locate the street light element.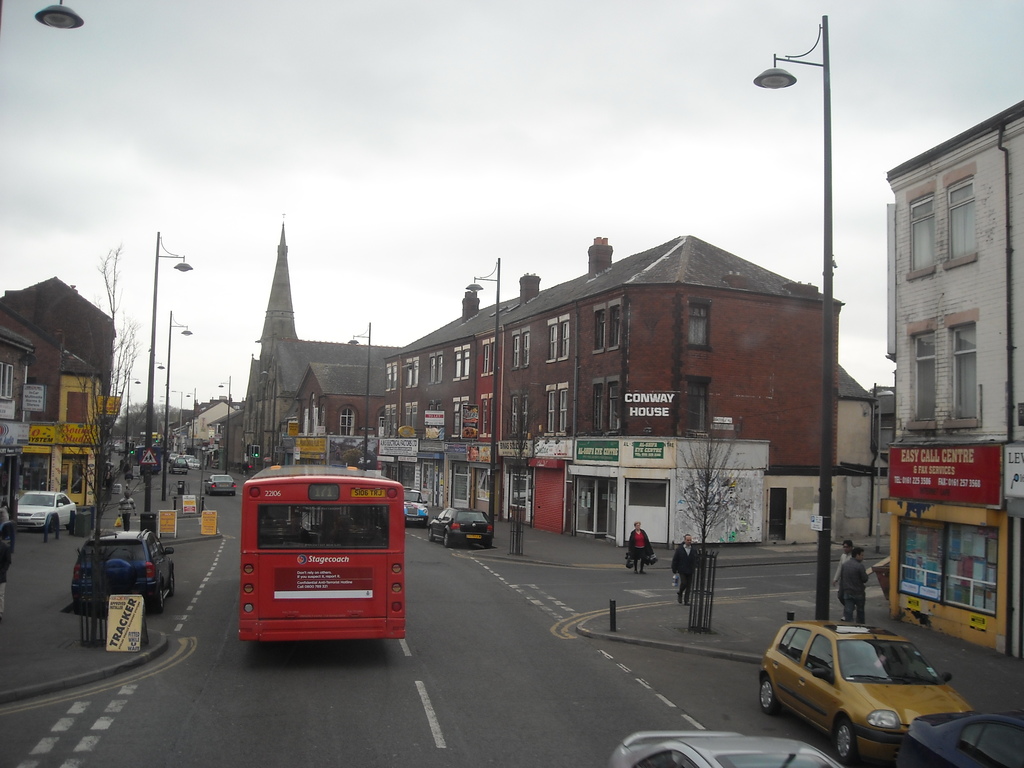
Element bbox: select_region(747, 13, 836, 621).
